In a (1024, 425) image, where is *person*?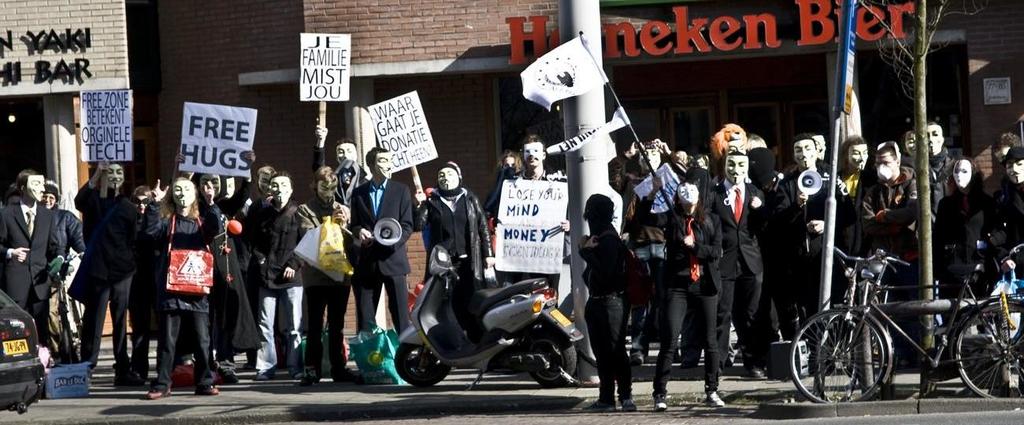
x1=296, y1=164, x2=358, y2=382.
